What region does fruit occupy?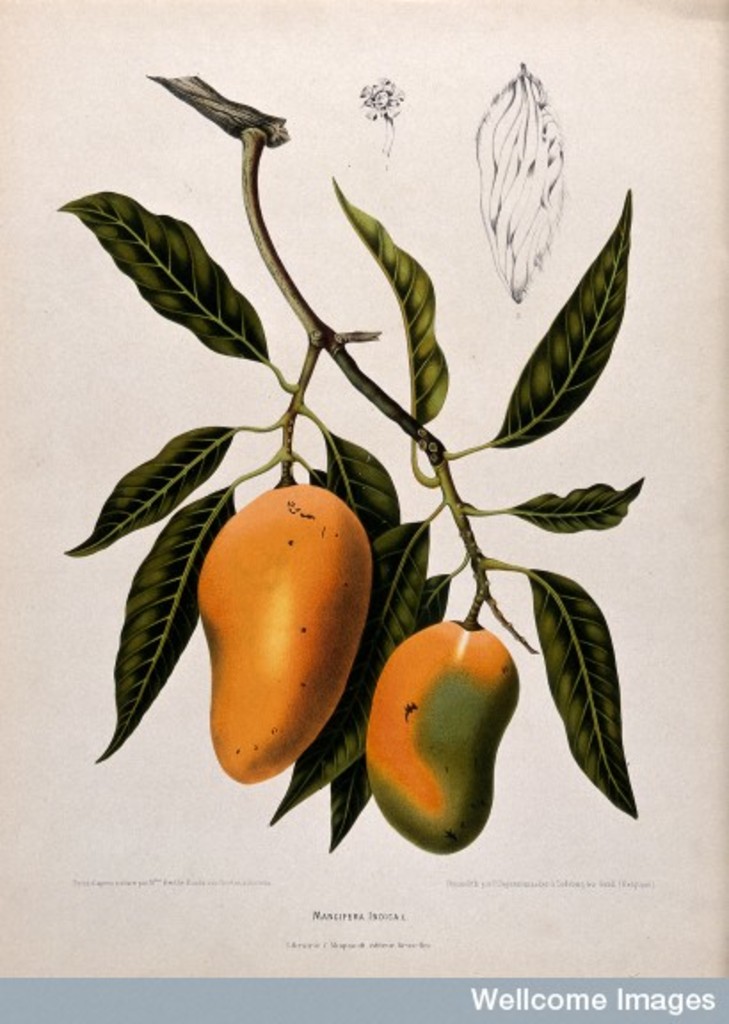
select_region(190, 496, 368, 764).
